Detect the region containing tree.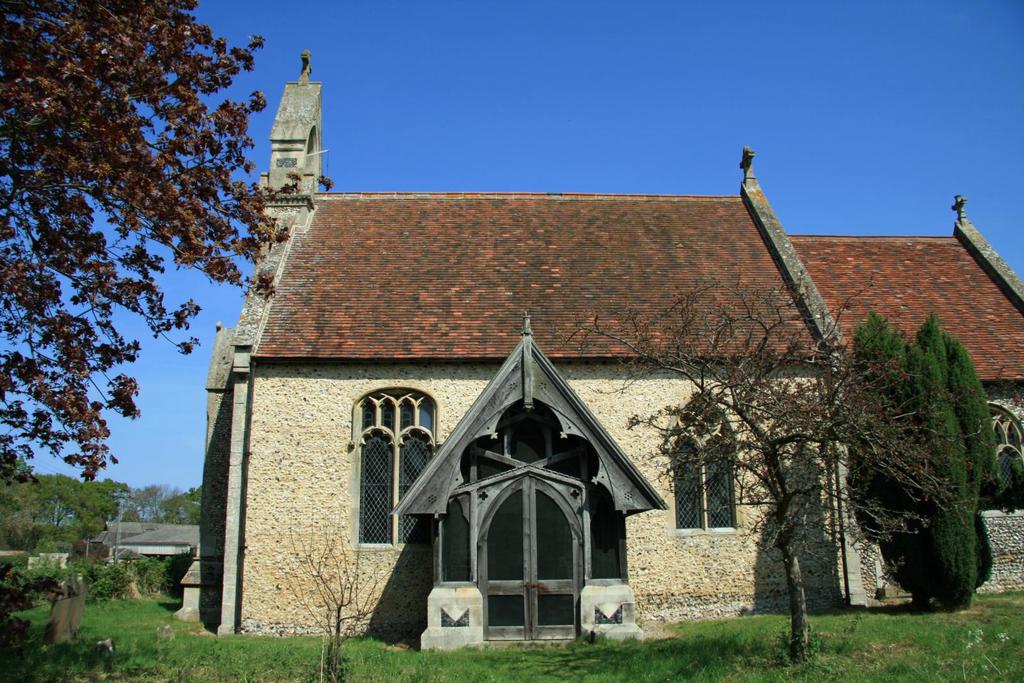
pyautogui.locateOnScreen(0, 471, 200, 556).
